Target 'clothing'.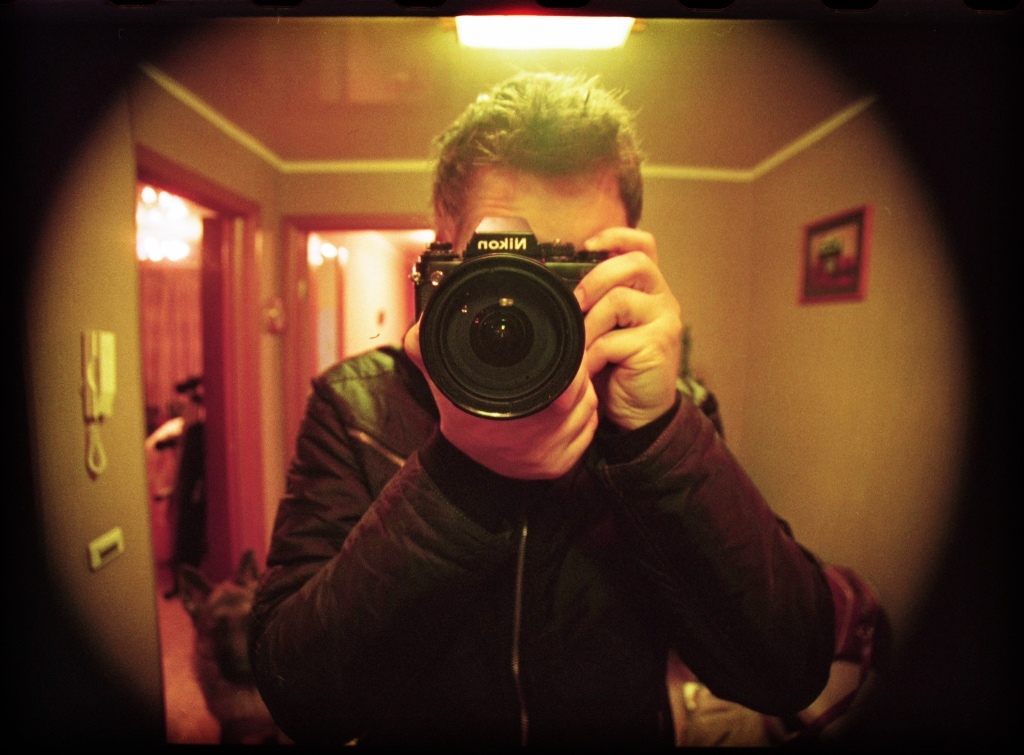
Target region: 255, 342, 841, 754.
